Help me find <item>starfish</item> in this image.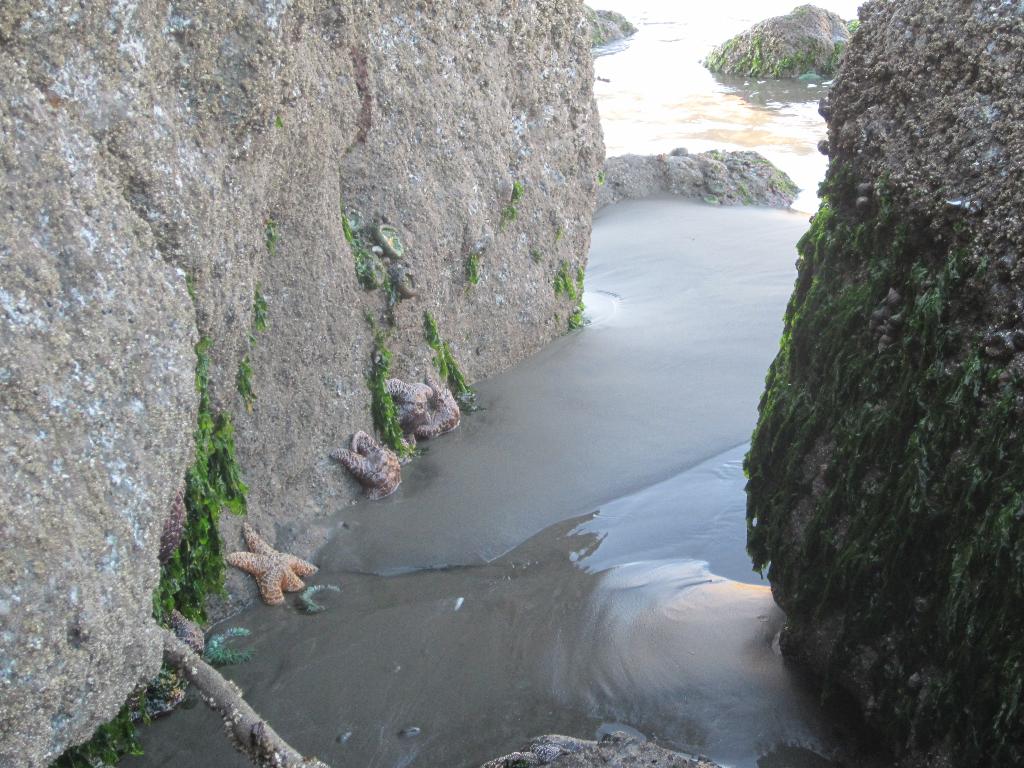
Found it: 333:430:404:500.
